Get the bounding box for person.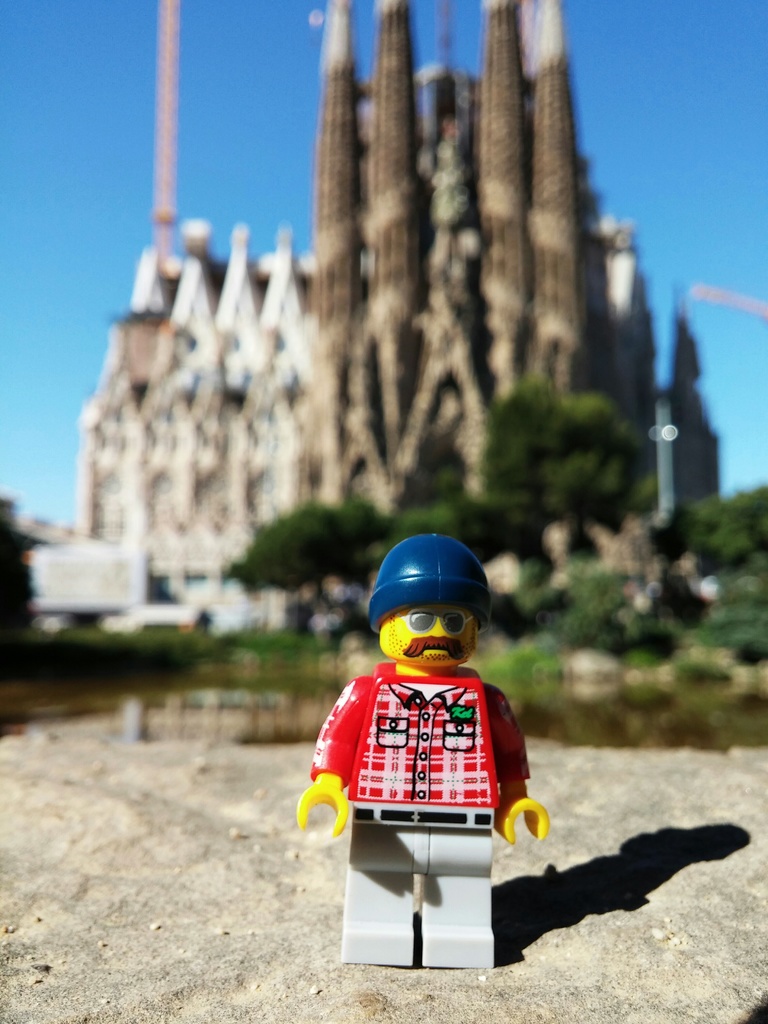
292:522:548:975.
